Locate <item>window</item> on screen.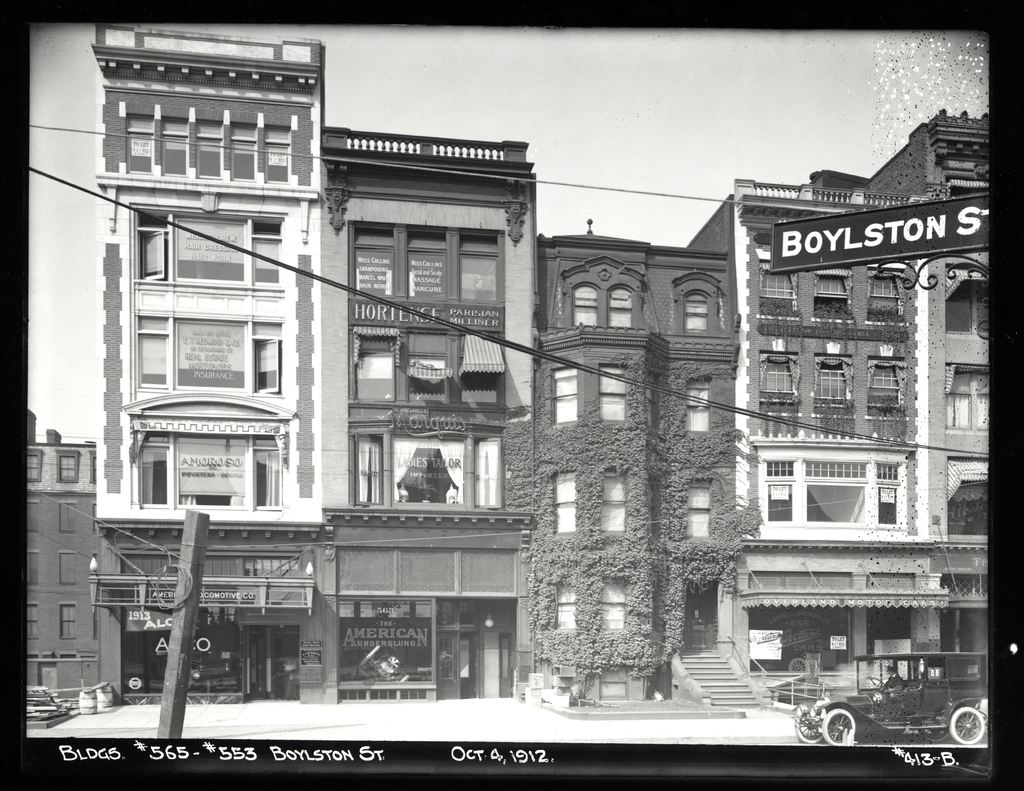
On screen at [605,472,629,534].
